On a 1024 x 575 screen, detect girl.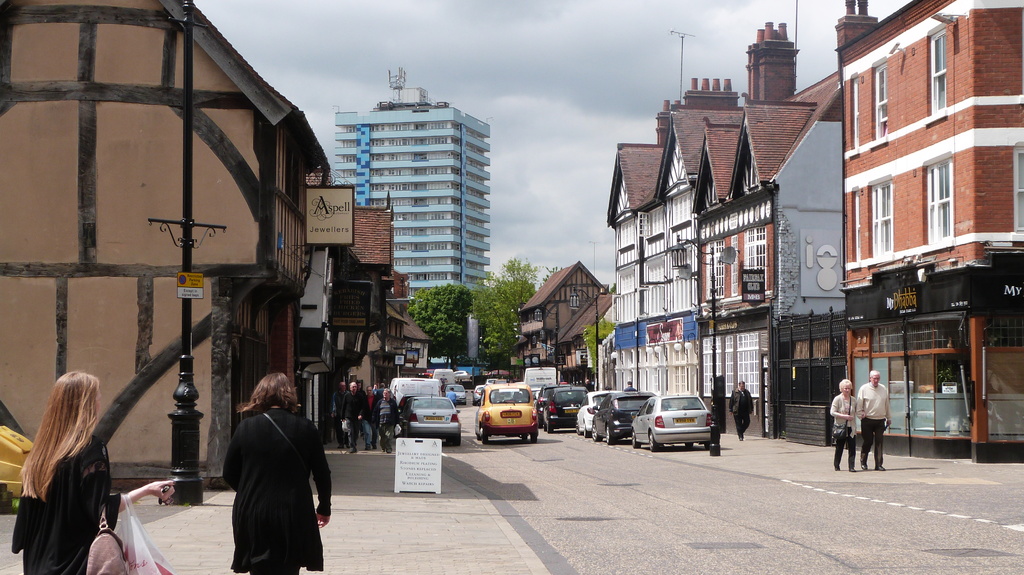
(left=221, top=376, right=332, bottom=574).
